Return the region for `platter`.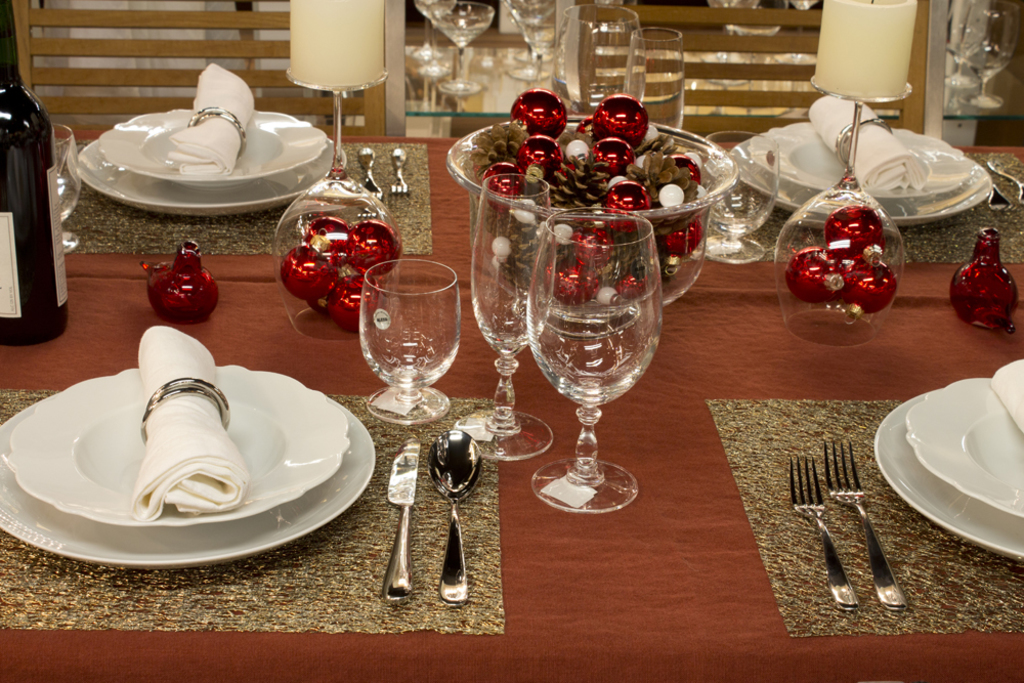
region(745, 123, 966, 195).
